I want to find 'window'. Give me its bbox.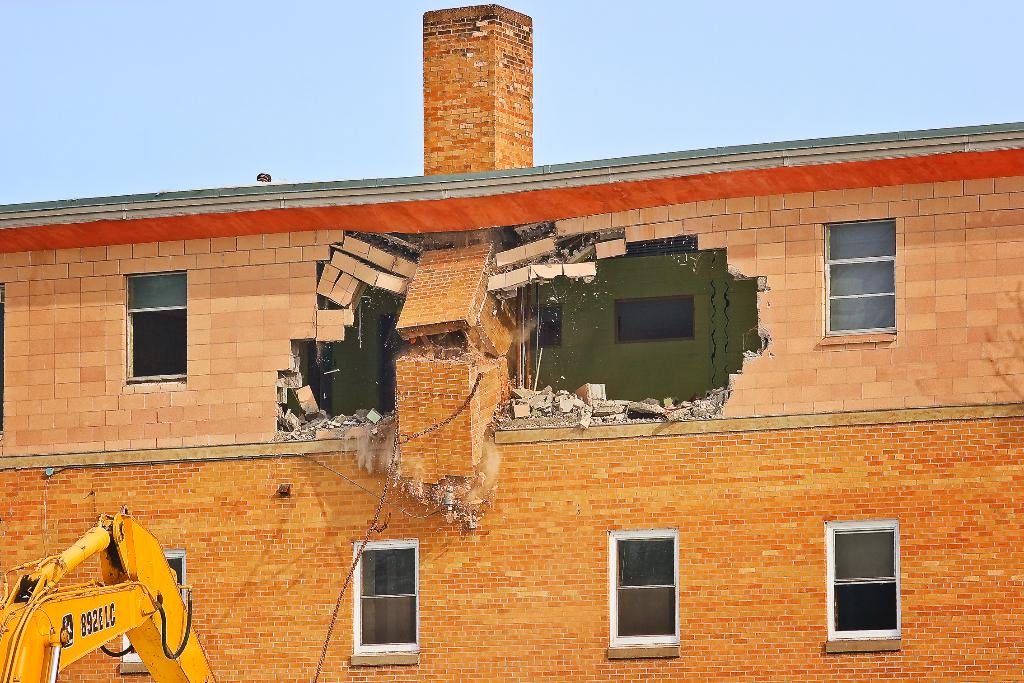
left=606, top=525, right=681, bottom=650.
